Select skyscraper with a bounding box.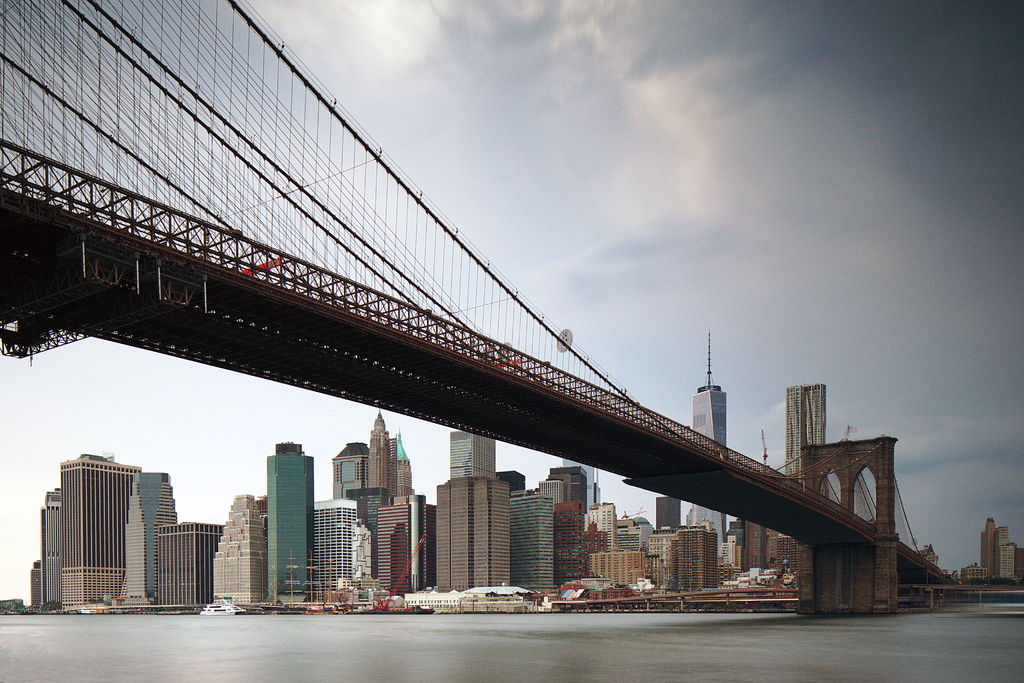
bbox=[786, 377, 832, 489].
